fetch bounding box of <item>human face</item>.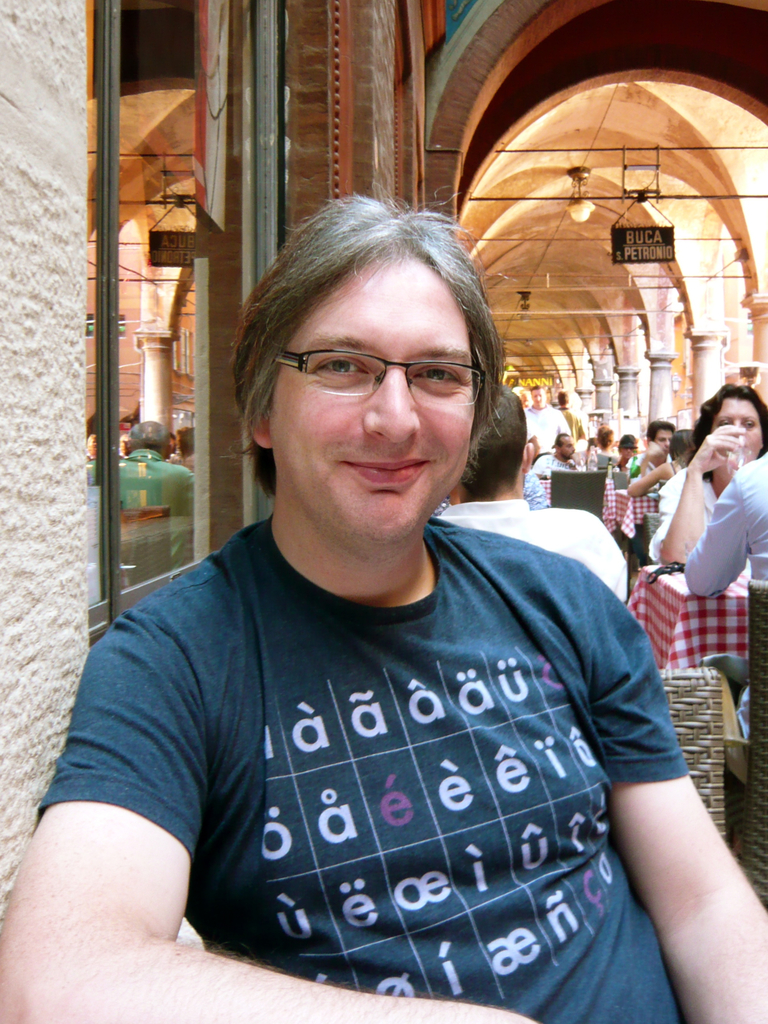
Bbox: [x1=529, y1=391, x2=547, y2=407].
